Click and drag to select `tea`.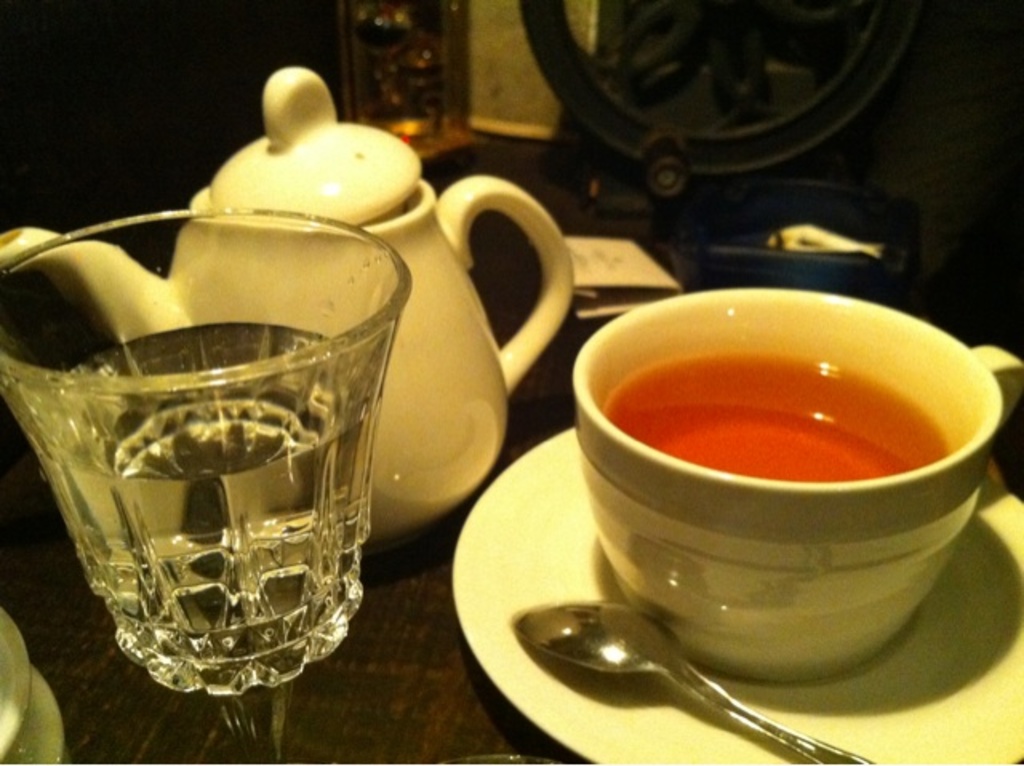
Selection: pyautogui.locateOnScreen(606, 347, 955, 483).
